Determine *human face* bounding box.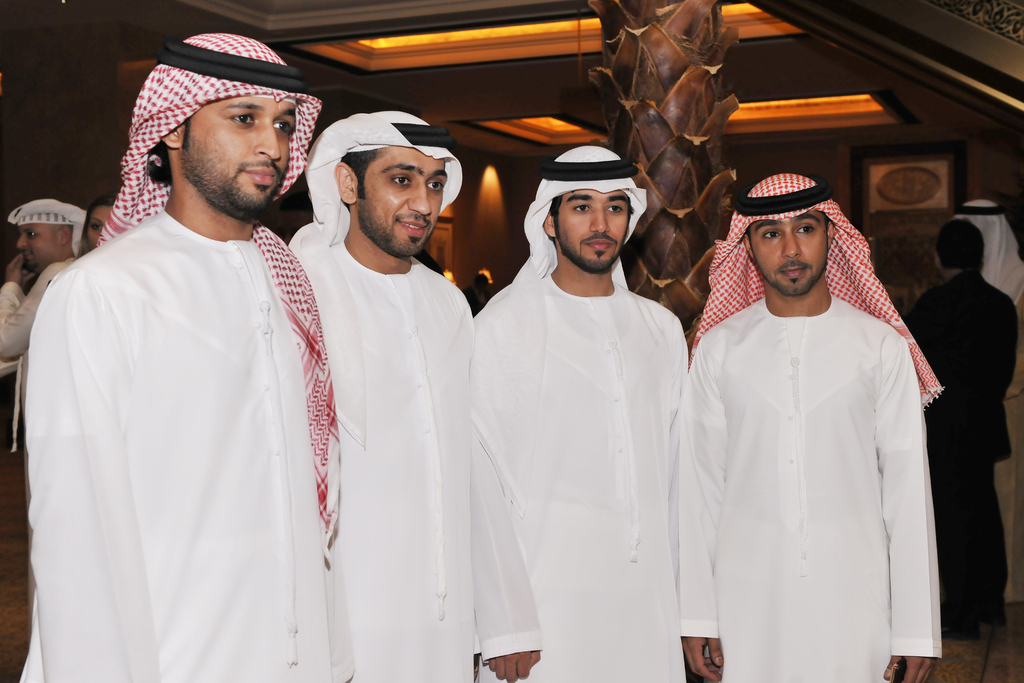
Determined: box(15, 217, 61, 276).
